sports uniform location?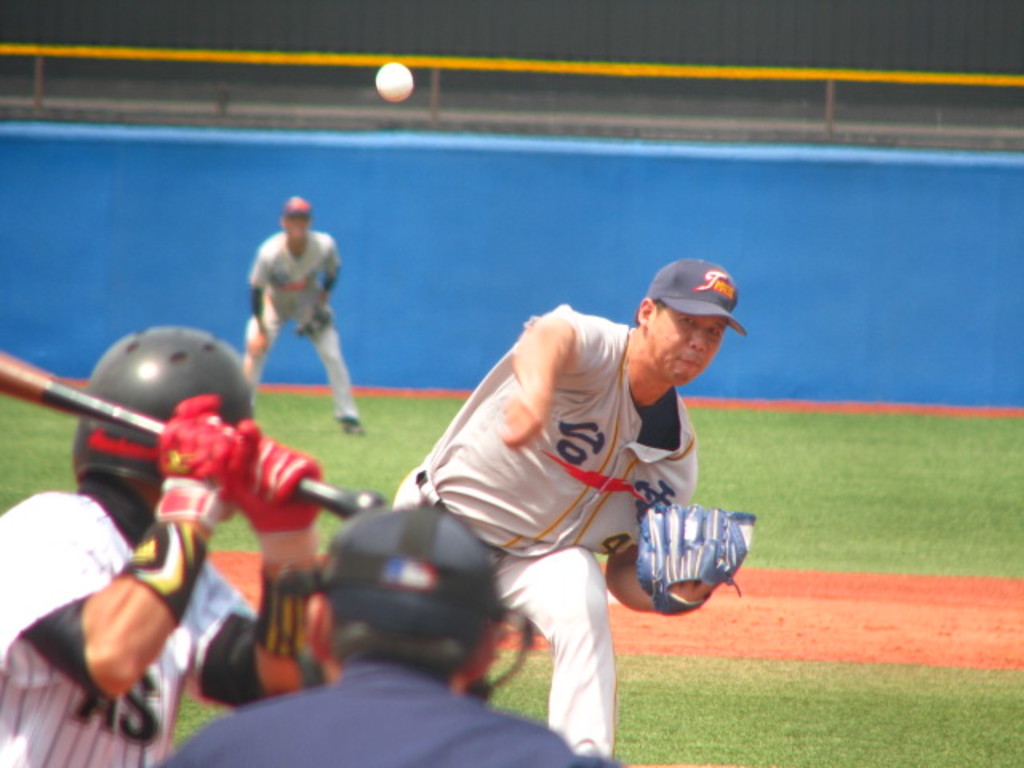
[x1=0, y1=323, x2=325, y2=766]
